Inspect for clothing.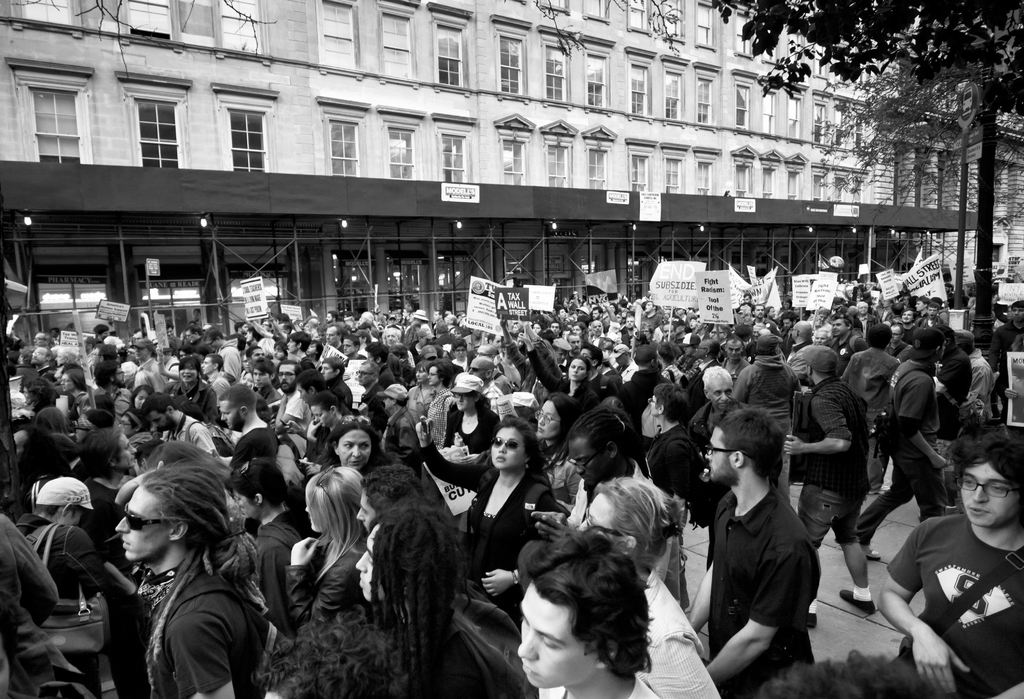
Inspection: (15,422,83,504).
